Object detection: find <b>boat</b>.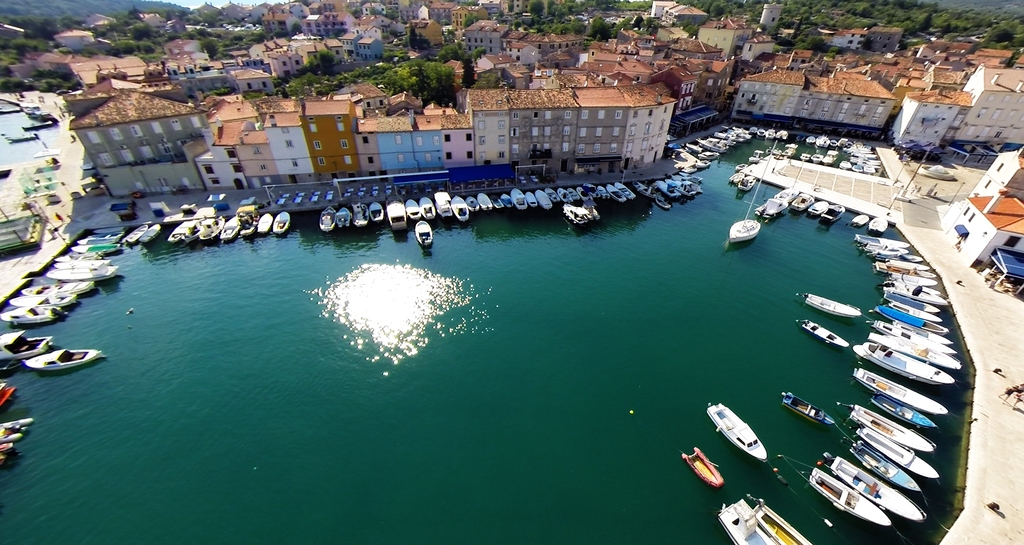
[left=851, top=209, right=867, bottom=230].
